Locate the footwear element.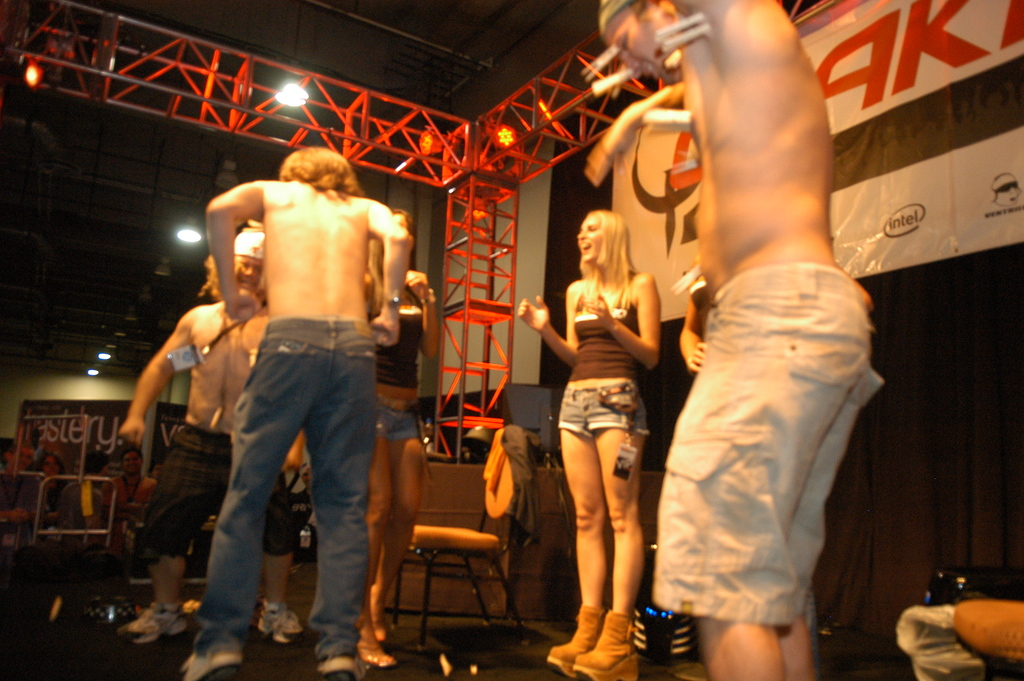
Element bbox: (177, 637, 253, 680).
